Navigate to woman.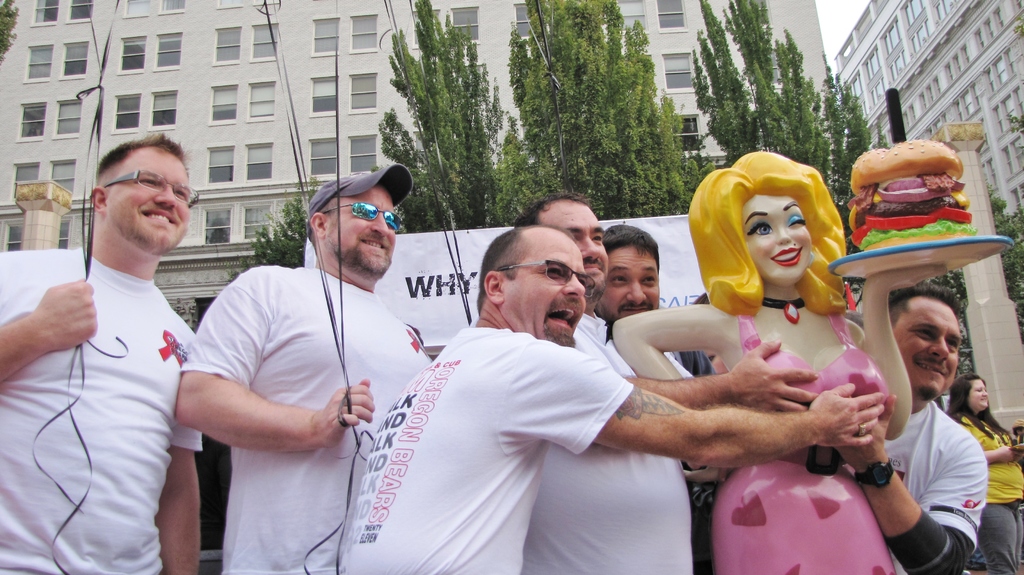
Navigation target: [614,143,1008,572].
